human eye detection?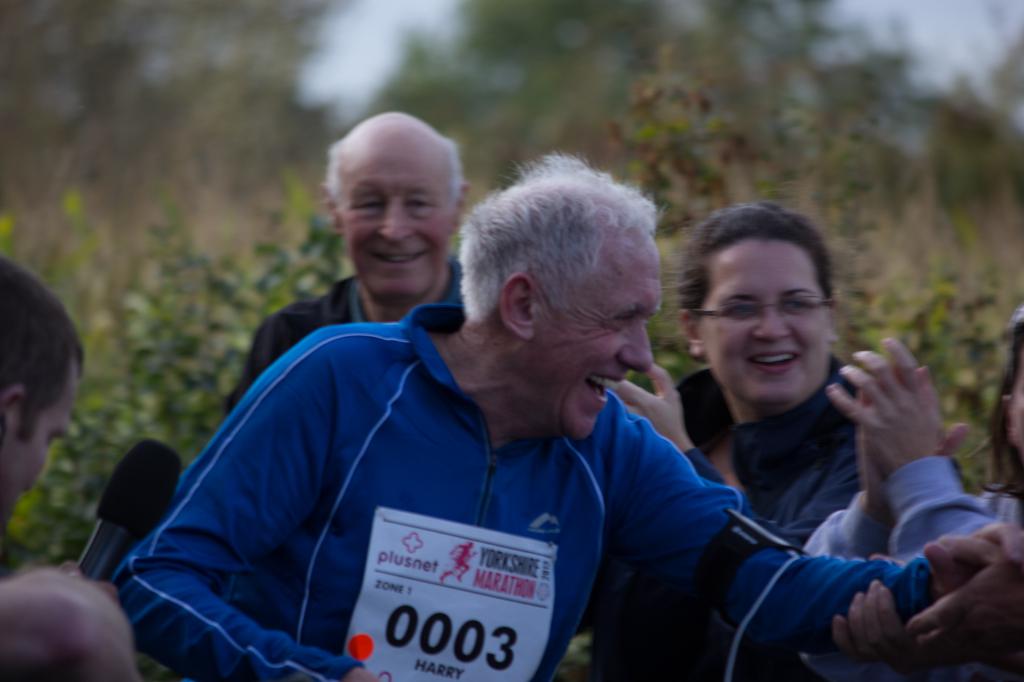
(784, 295, 810, 315)
